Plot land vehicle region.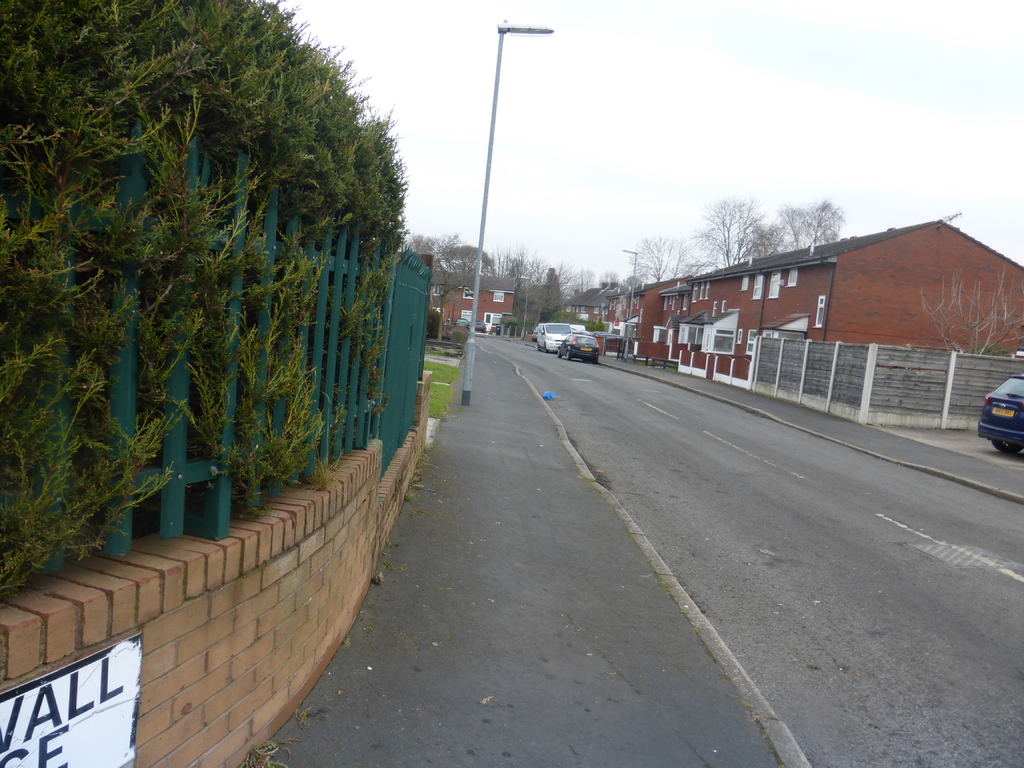
Plotted at left=454, top=316, right=471, bottom=330.
